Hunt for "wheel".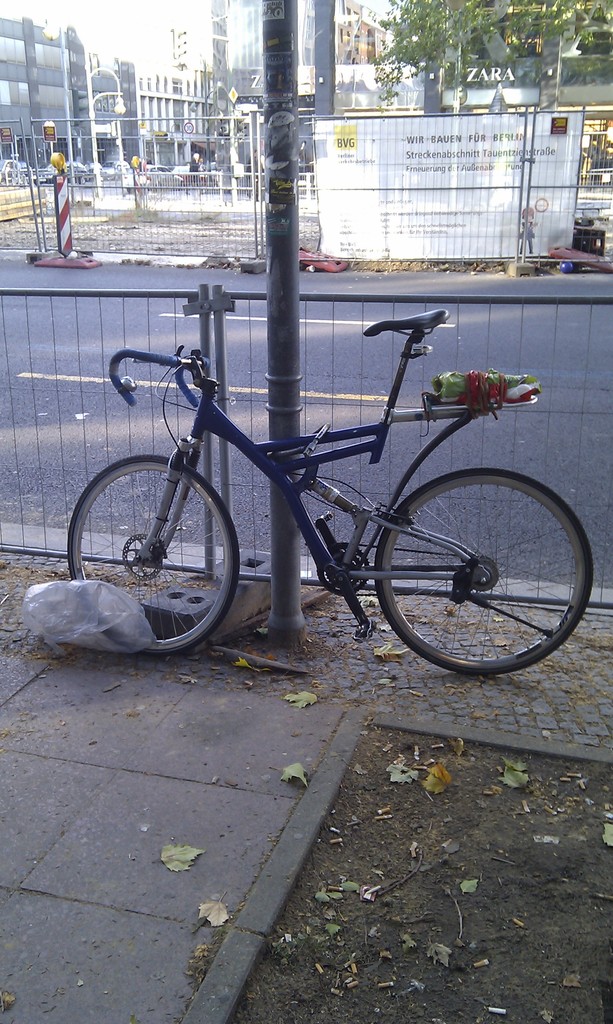
Hunted down at Rect(66, 452, 239, 659).
